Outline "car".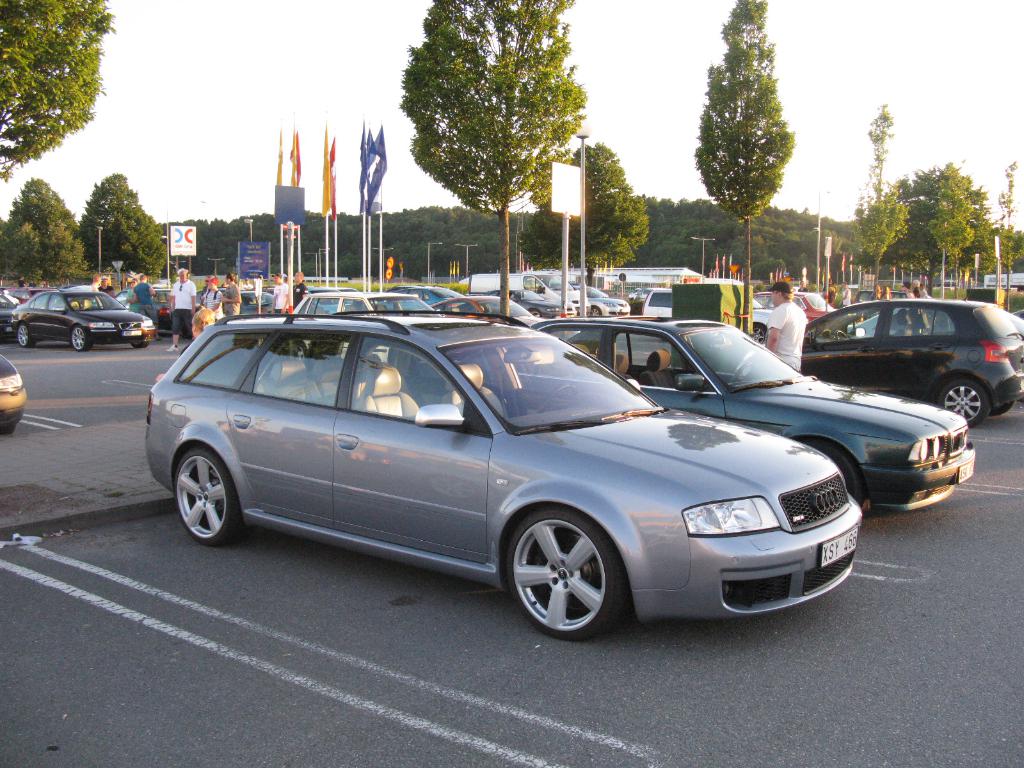
Outline: <bbox>236, 289, 458, 326</bbox>.
